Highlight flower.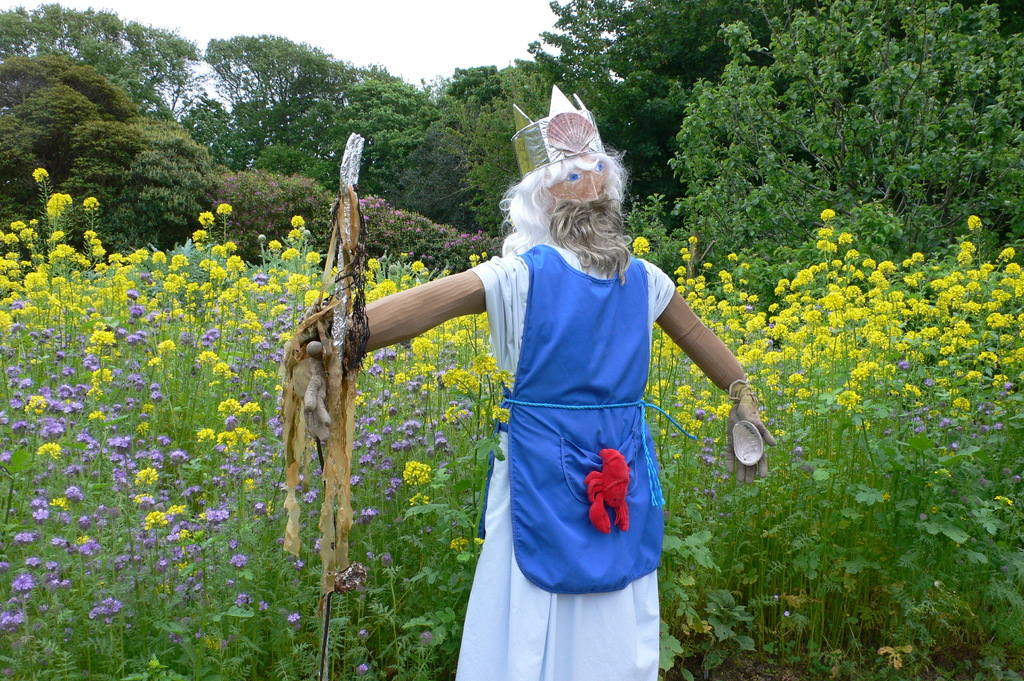
Highlighted region: box(191, 632, 201, 645).
